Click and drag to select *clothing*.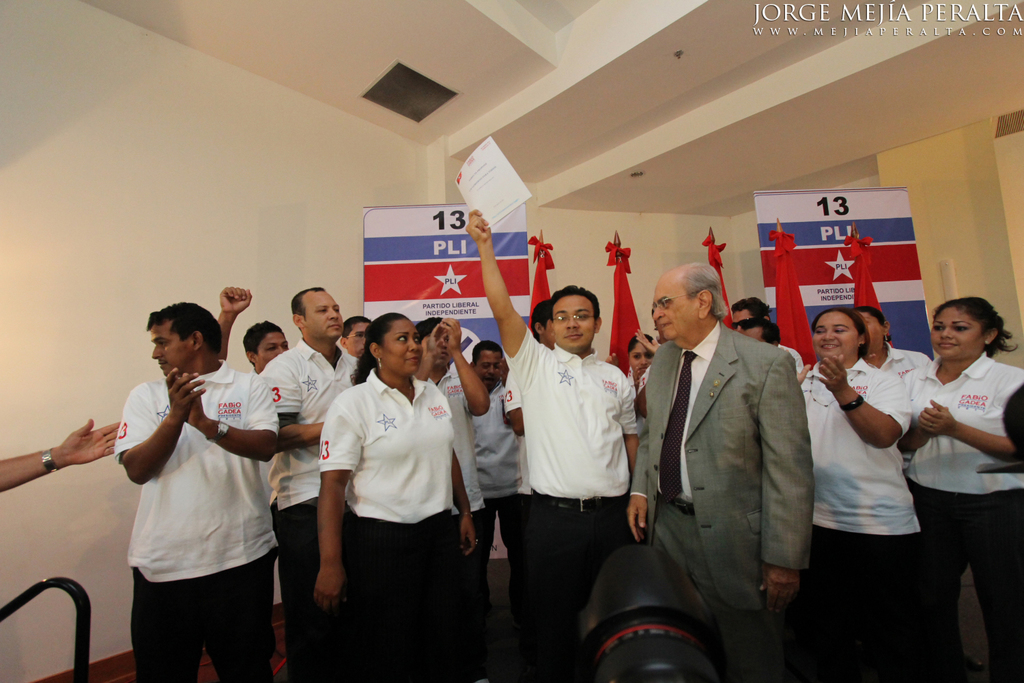
Selection: {"left": 804, "top": 364, "right": 925, "bottom": 532}.
